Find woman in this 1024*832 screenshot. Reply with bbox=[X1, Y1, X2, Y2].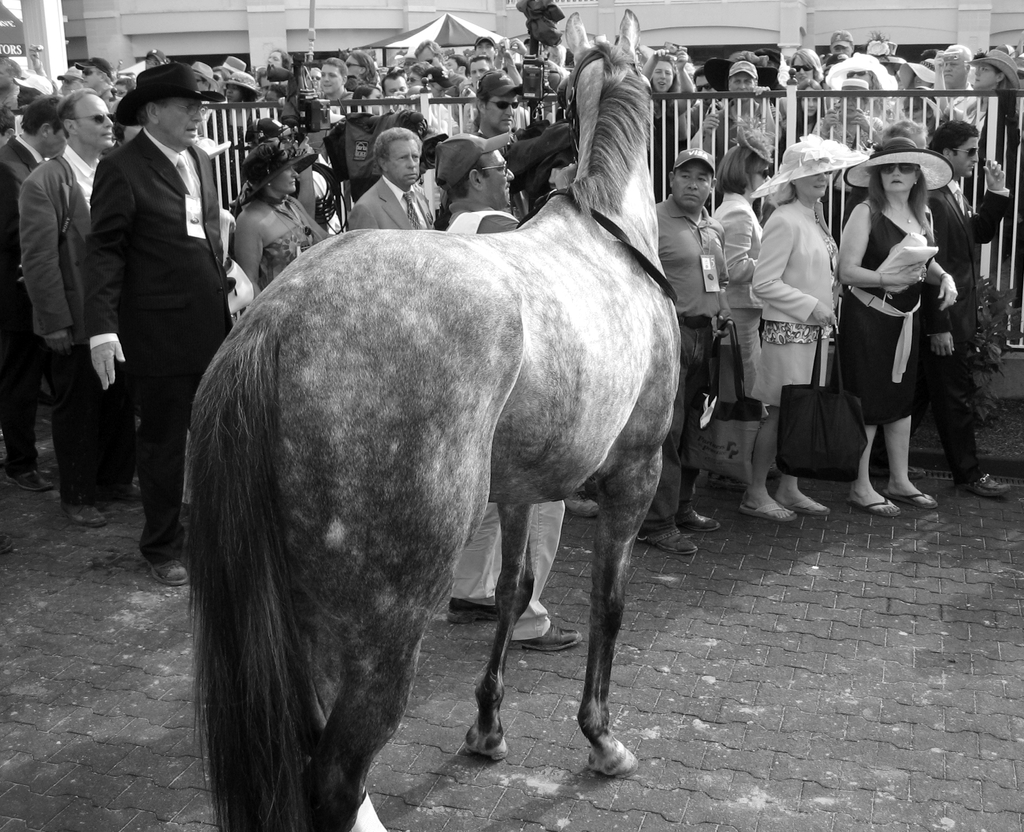
bbox=[835, 134, 964, 528].
